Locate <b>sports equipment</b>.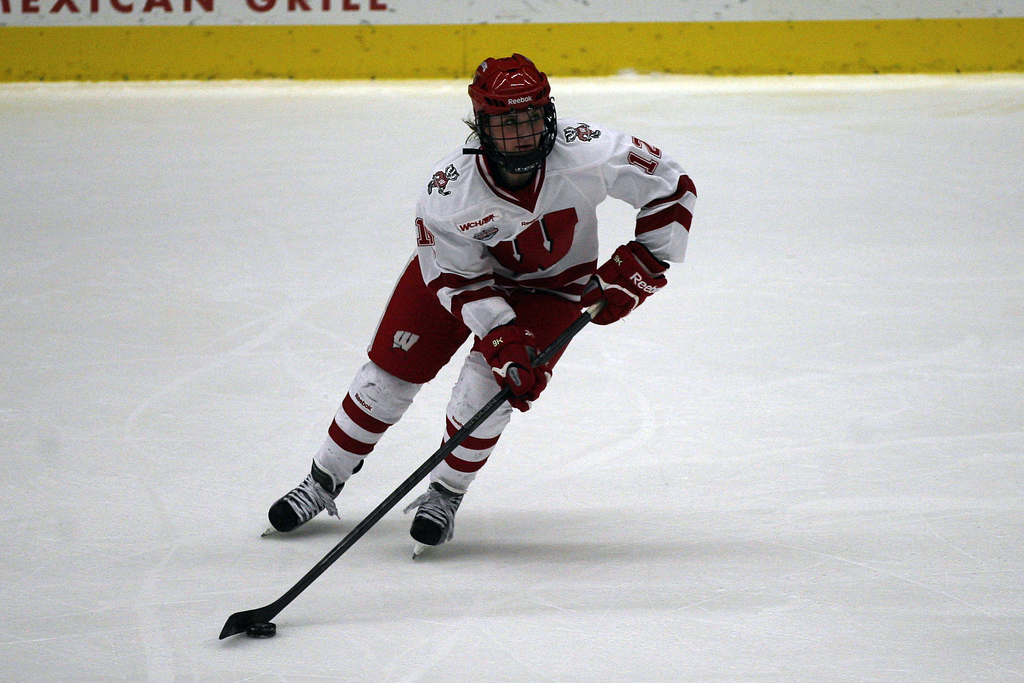
Bounding box: bbox=[411, 470, 465, 559].
